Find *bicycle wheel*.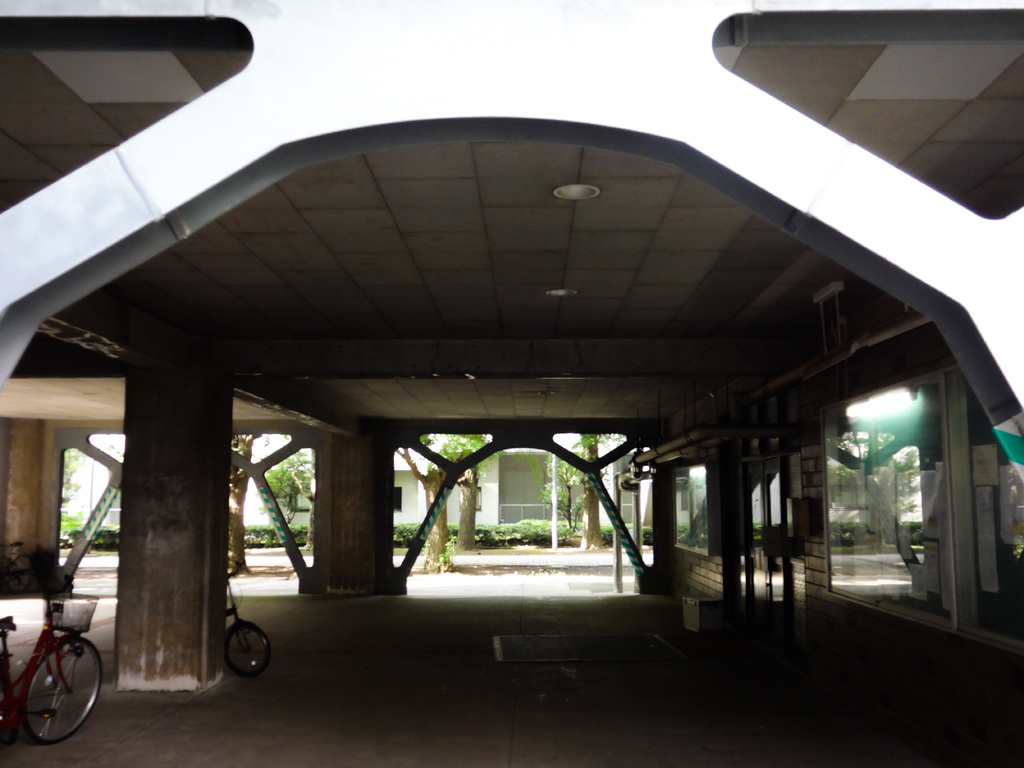
region(233, 621, 273, 678).
